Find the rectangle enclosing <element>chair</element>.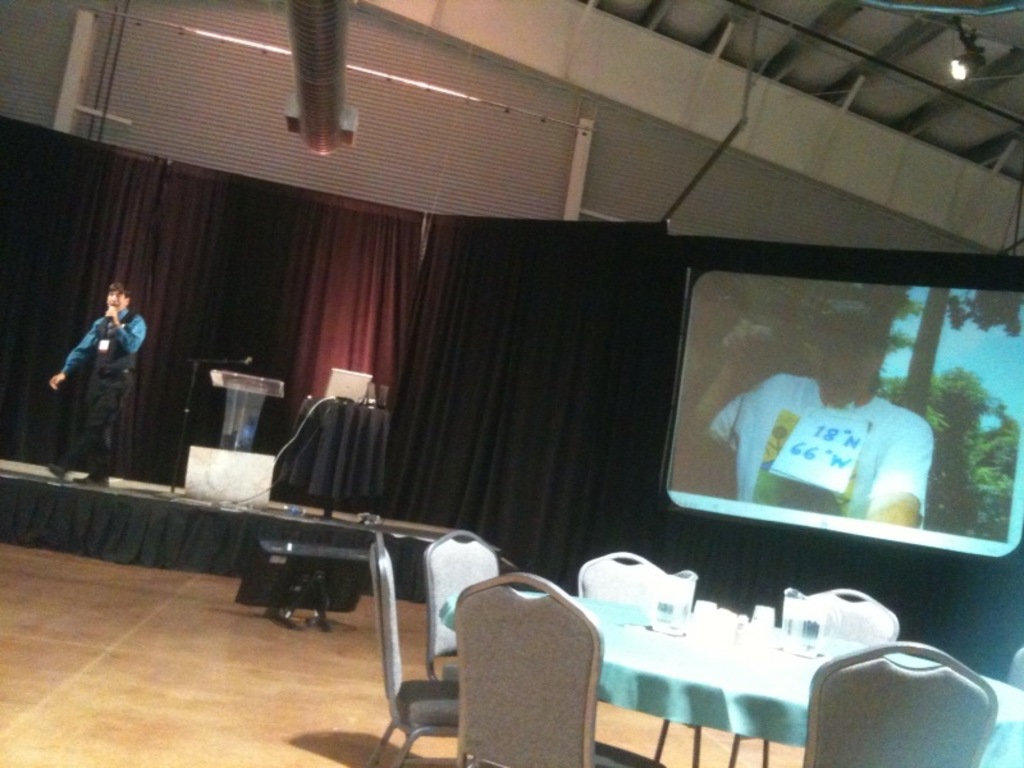
box=[420, 530, 511, 684].
